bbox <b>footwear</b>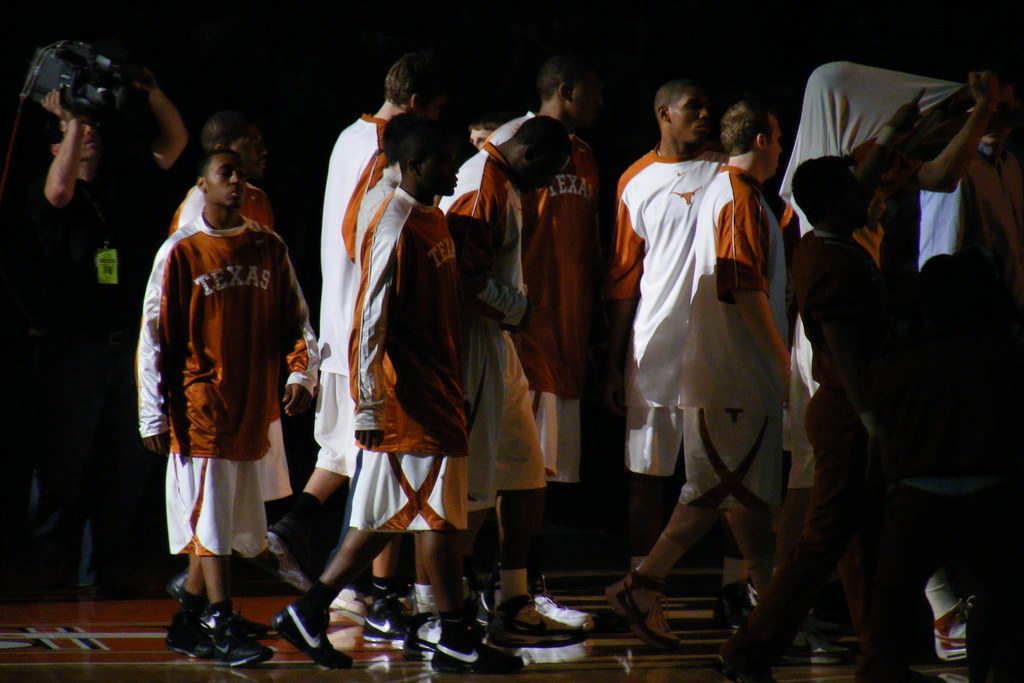
left=934, top=599, right=988, bottom=662
